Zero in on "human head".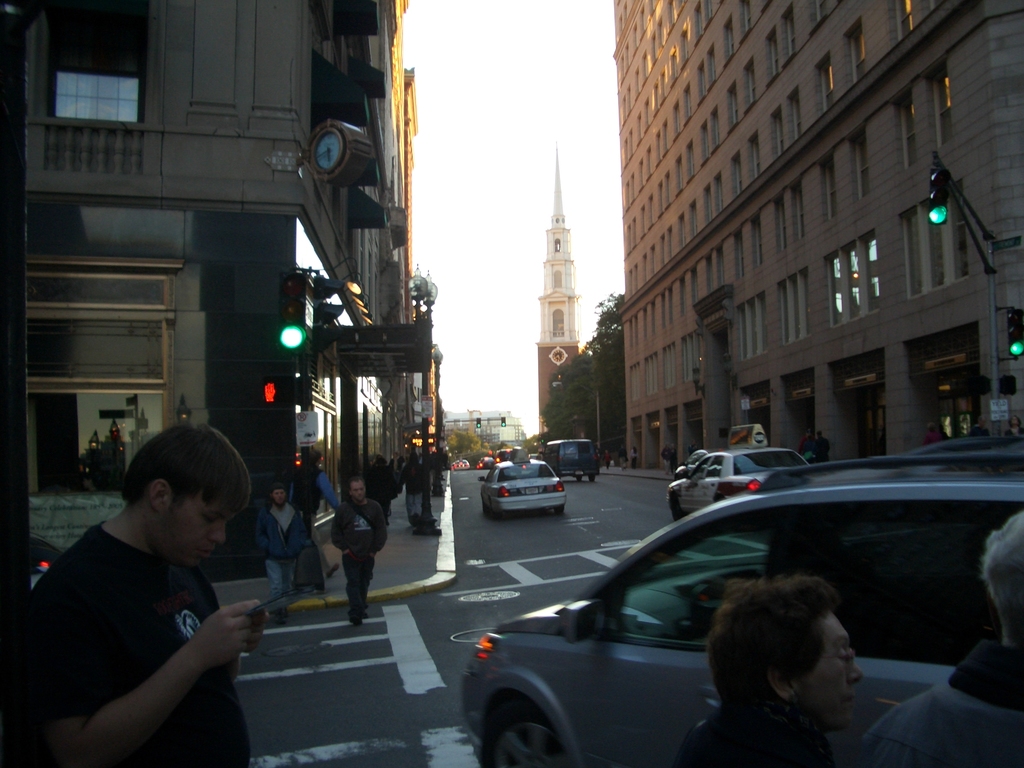
Zeroed in: 307:448:325:469.
